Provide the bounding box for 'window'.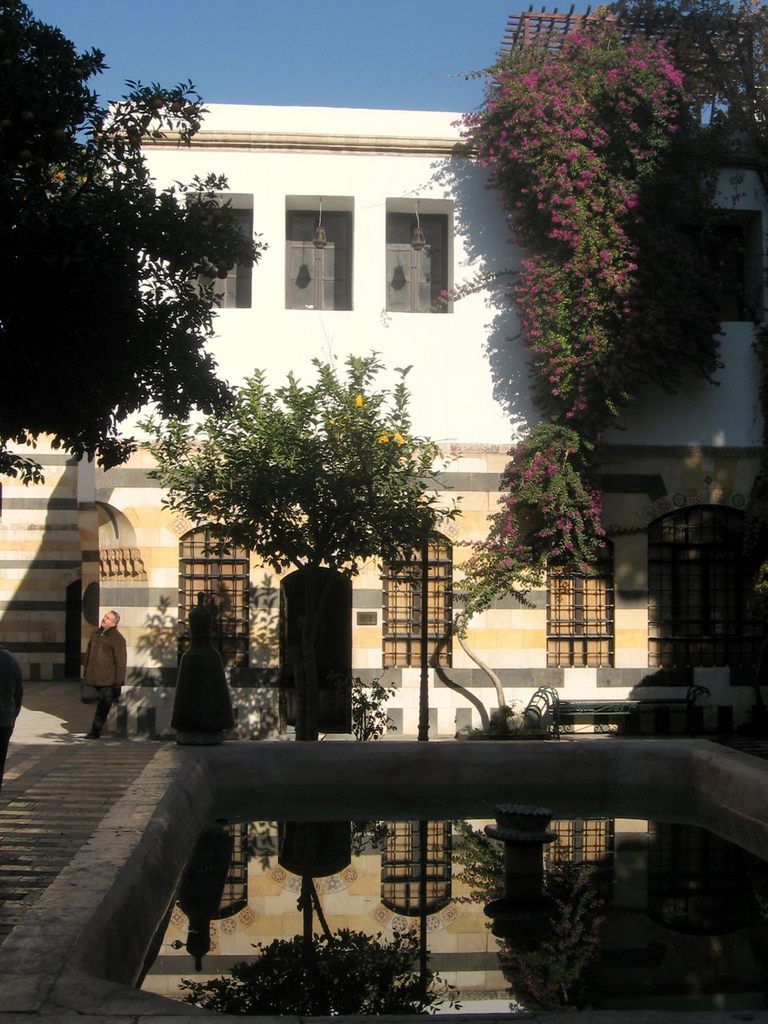
[708,206,763,323].
